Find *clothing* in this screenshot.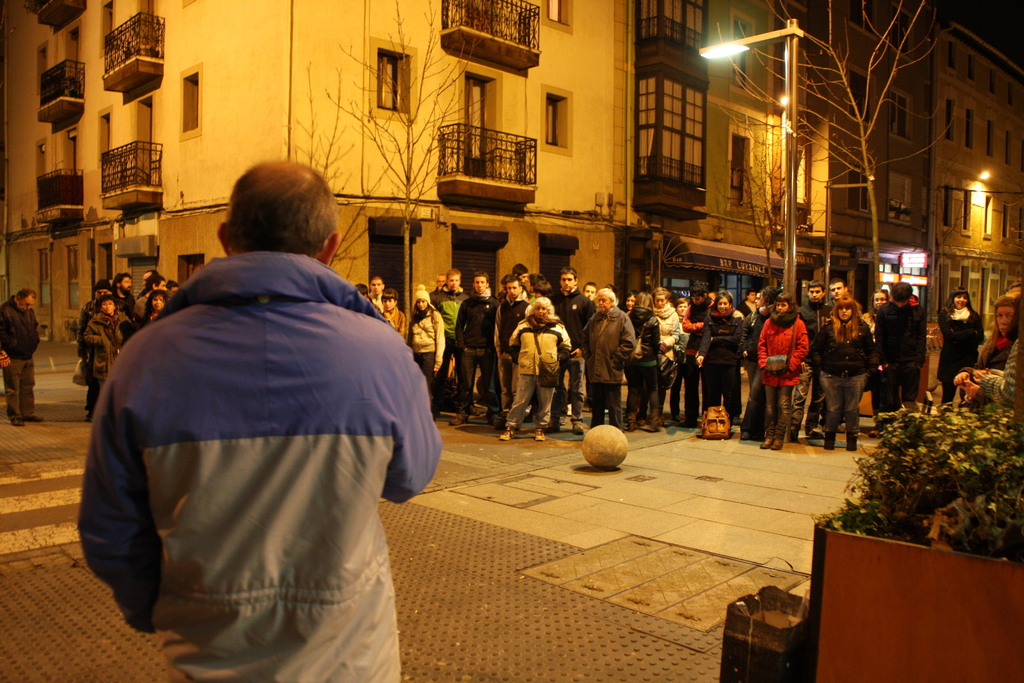
The bounding box for *clothing* is [x1=79, y1=286, x2=922, y2=671].
